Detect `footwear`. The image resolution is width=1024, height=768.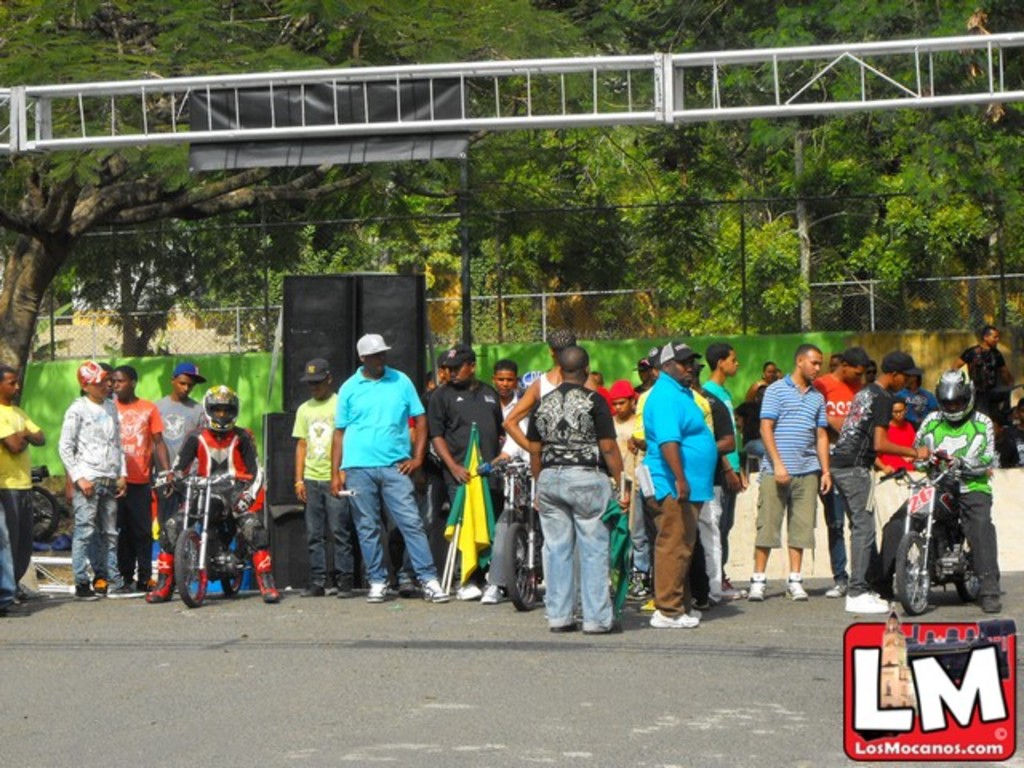
crop(782, 576, 810, 602).
